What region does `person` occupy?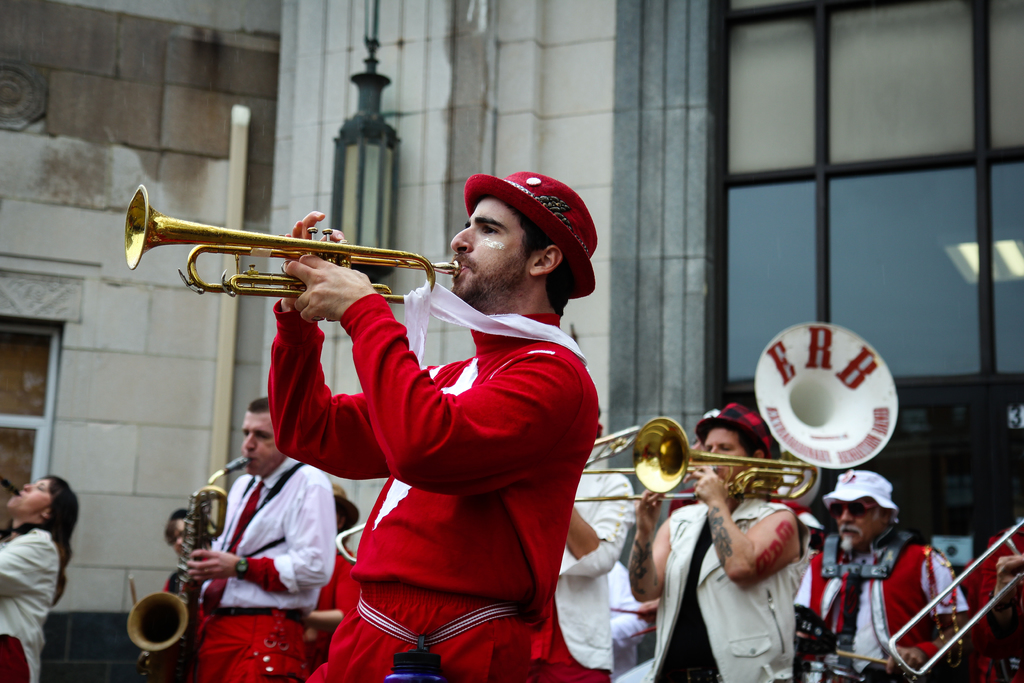
region(630, 402, 802, 682).
